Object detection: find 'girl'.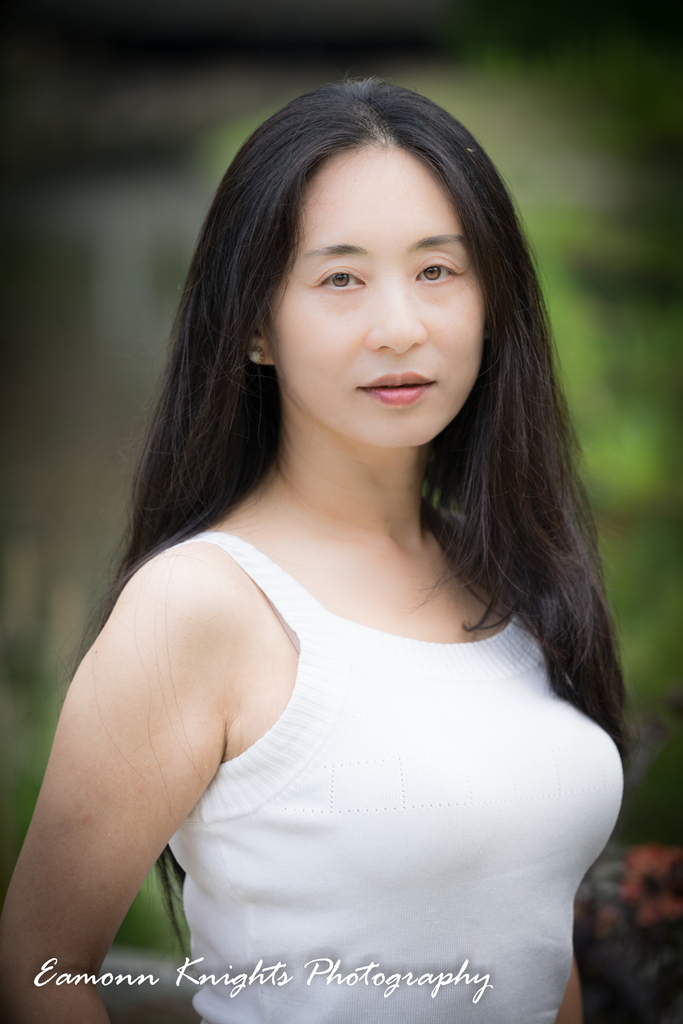
[left=1, top=76, right=640, bottom=1023].
